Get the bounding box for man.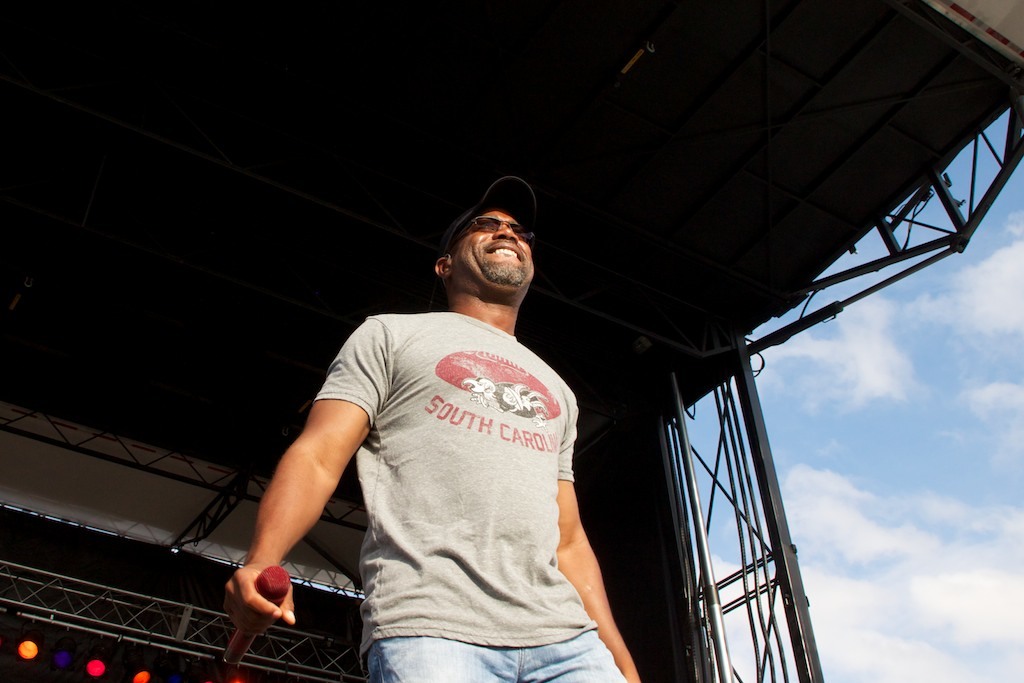
[left=219, top=171, right=637, bottom=682].
